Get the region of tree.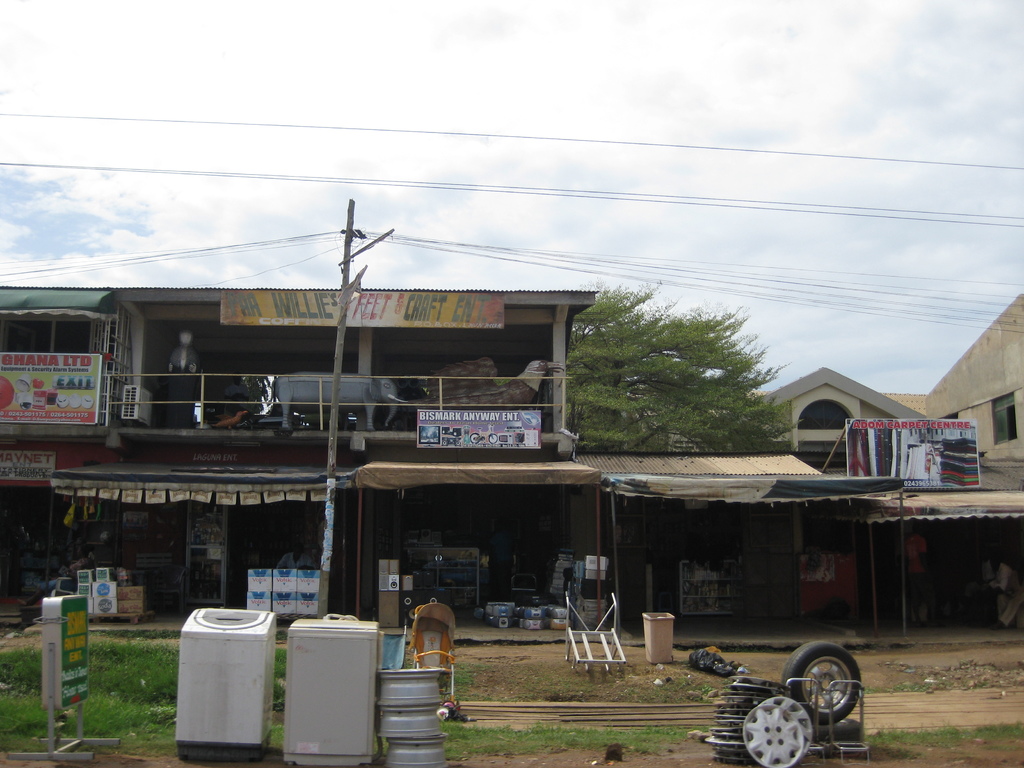
detection(561, 307, 803, 459).
